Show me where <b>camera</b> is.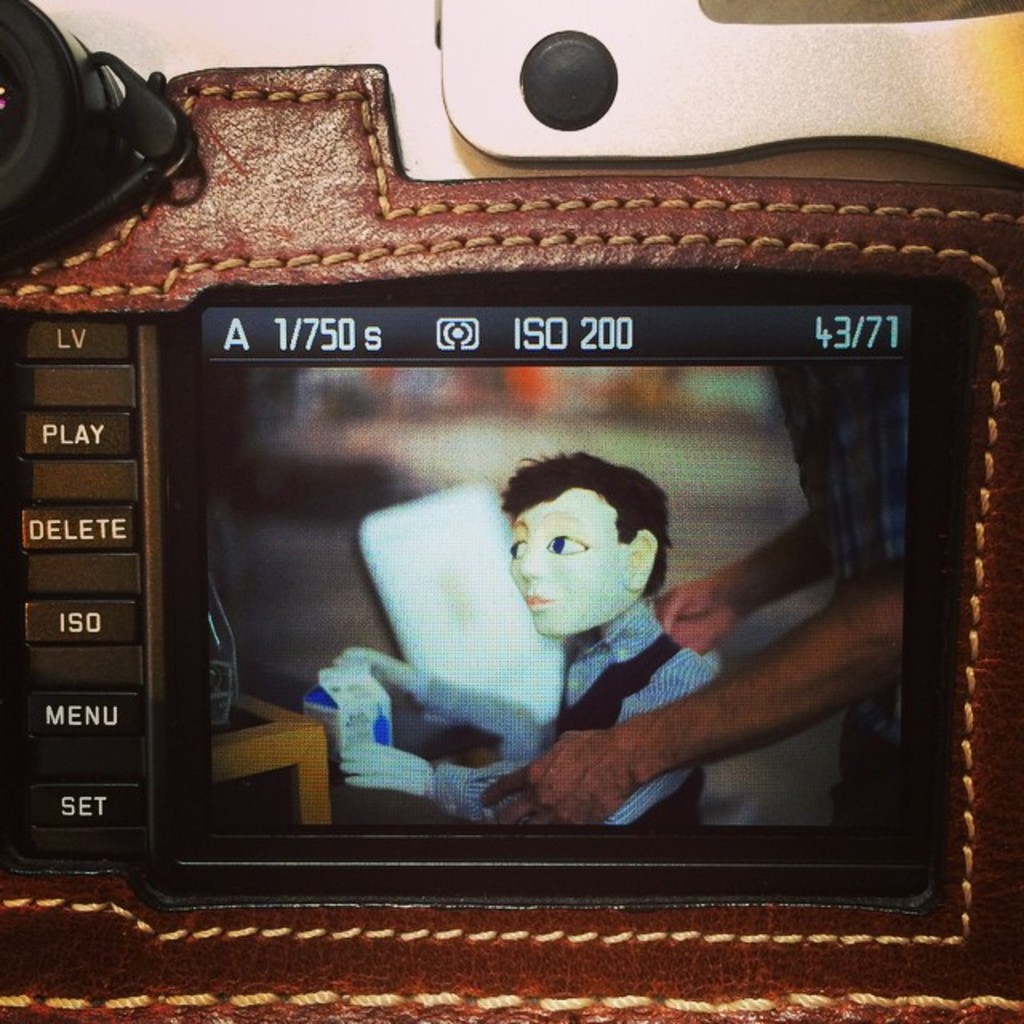
<b>camera</b> is at select_region(11, 120, 1023, 989).
